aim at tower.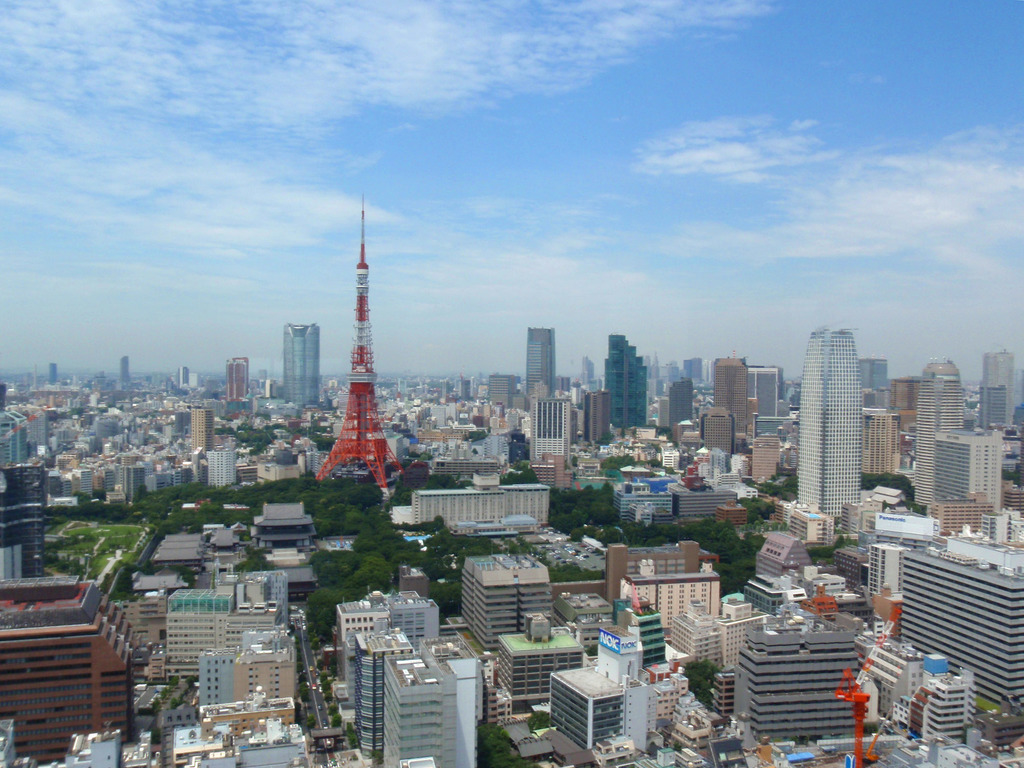
Aimed at <bbox>316, 196, 403, 502</bbox>.
